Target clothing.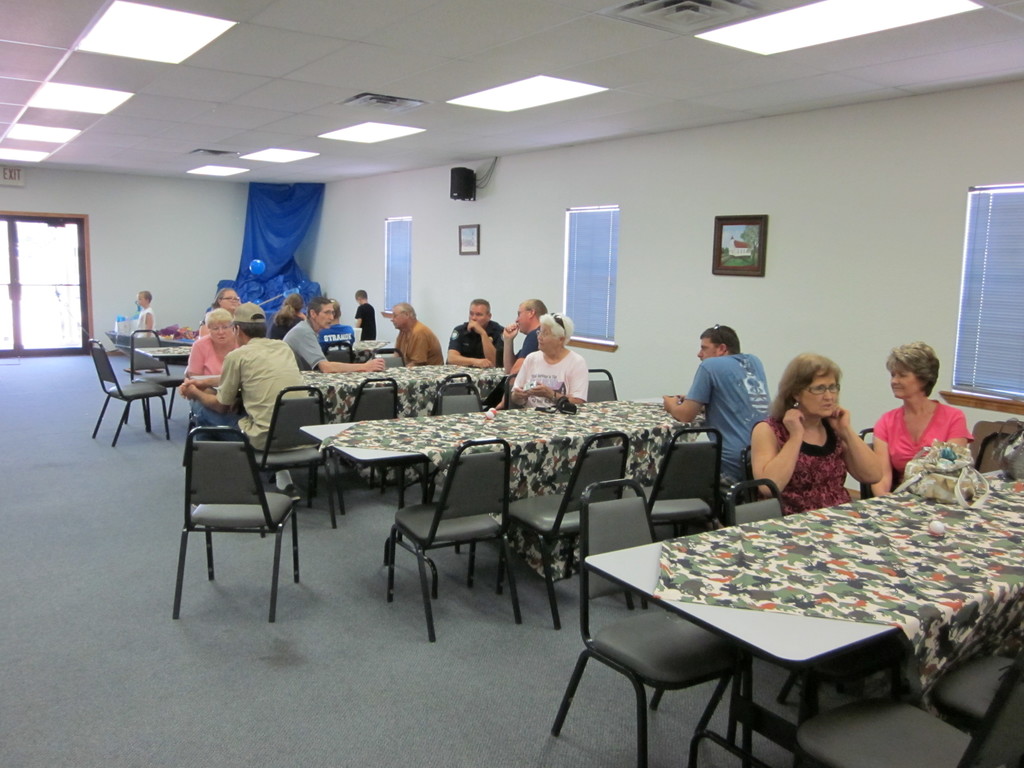
Target region: region(518, 324, 541, 358).
